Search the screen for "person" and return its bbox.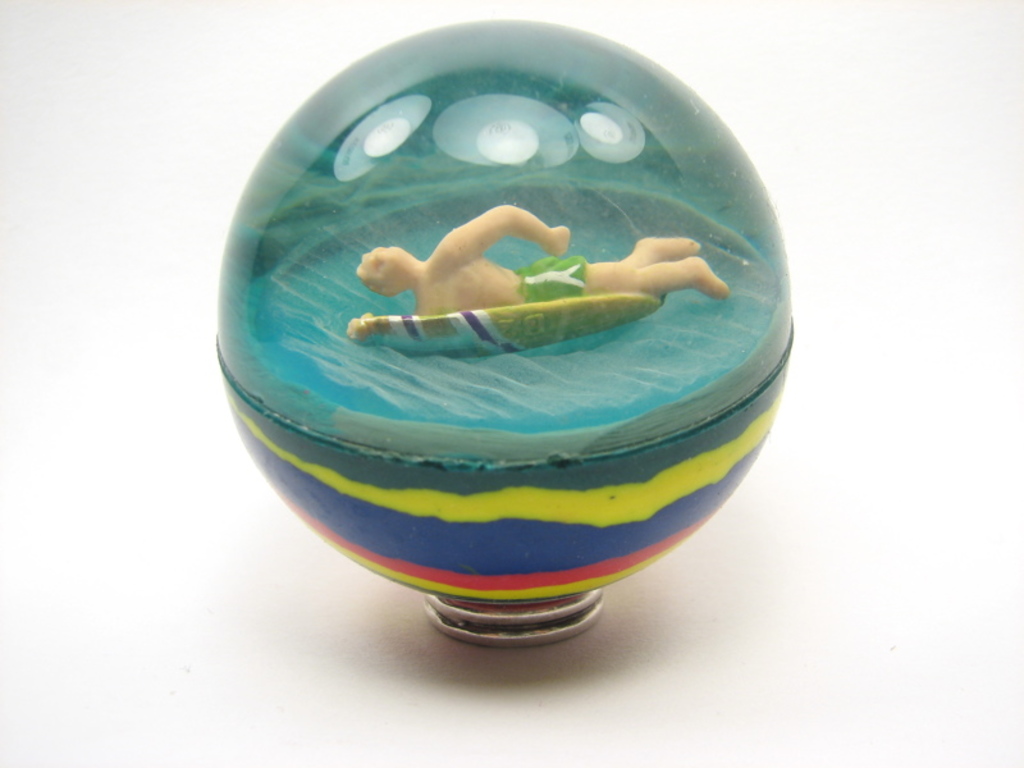
Found: box=[356, 204, 731, 320].
